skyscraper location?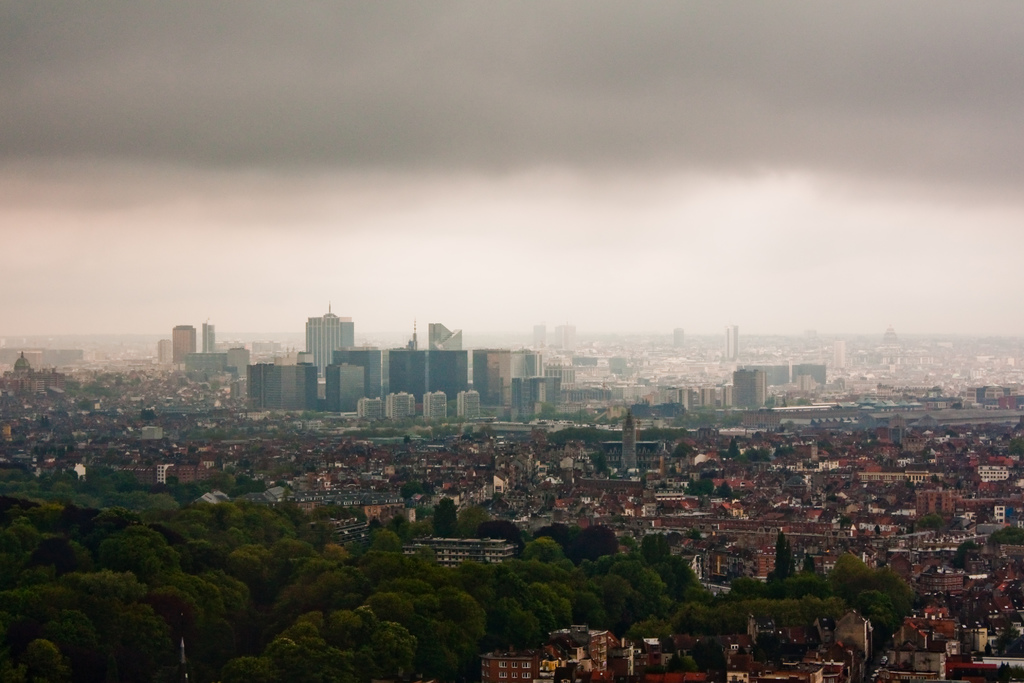
bbox=[388, 325, 470, 394]
